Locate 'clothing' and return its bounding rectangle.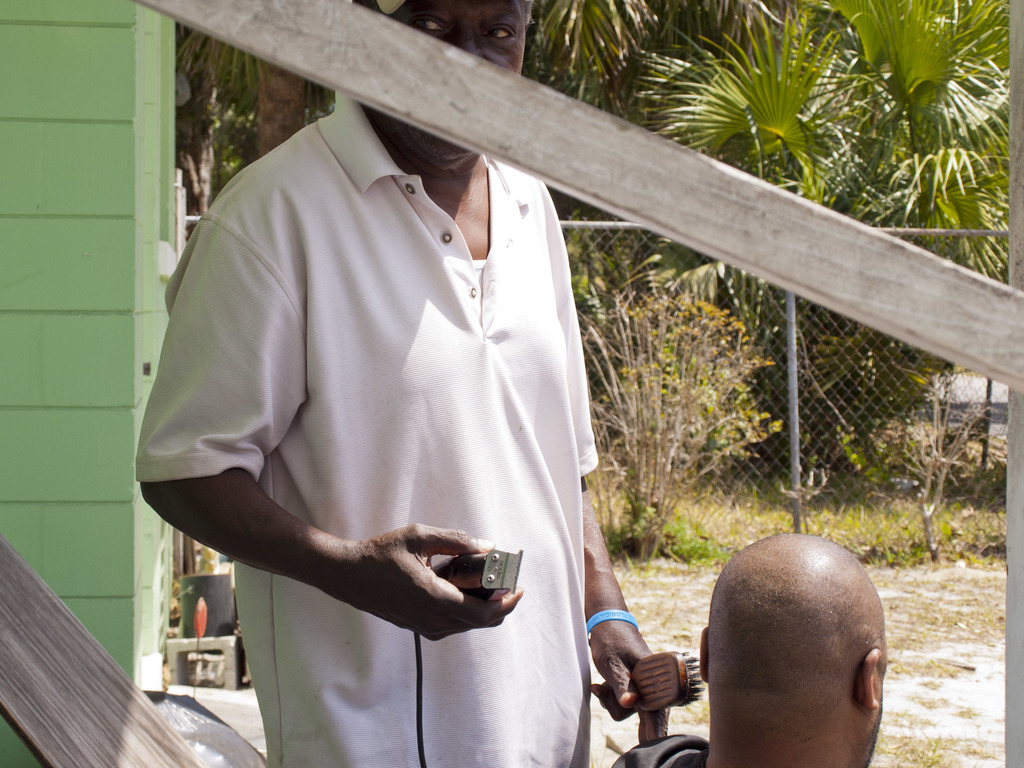
l=609, t=736, r=714, b=767.
